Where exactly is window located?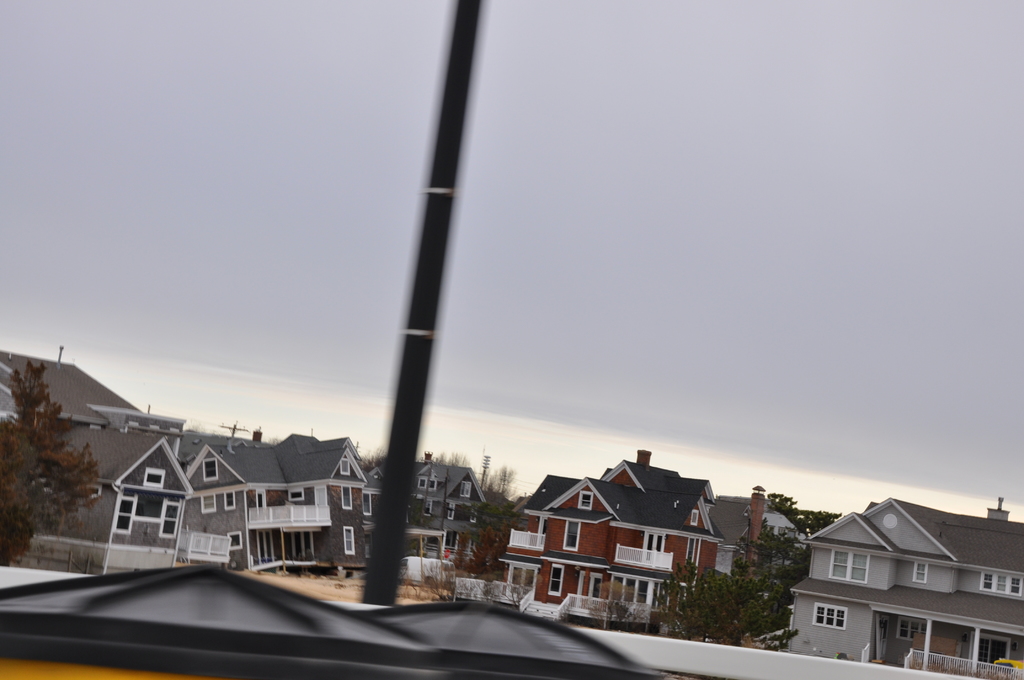
Its bounding box is box=[687, 537, 698, 565].
